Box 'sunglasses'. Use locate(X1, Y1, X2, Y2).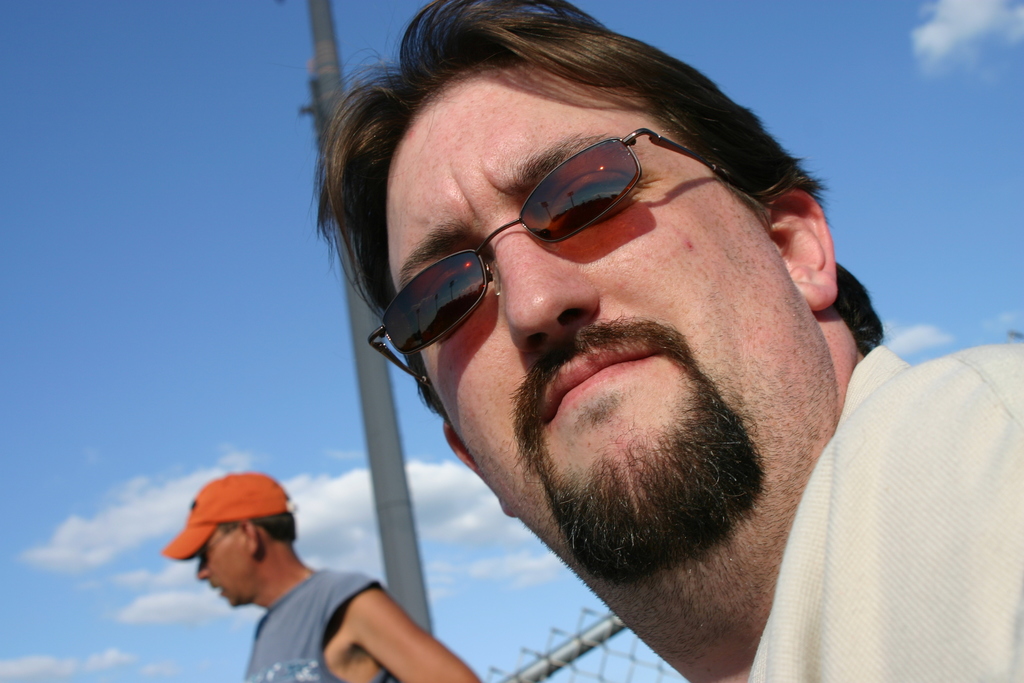
locate(367, 126, 772, 394).
